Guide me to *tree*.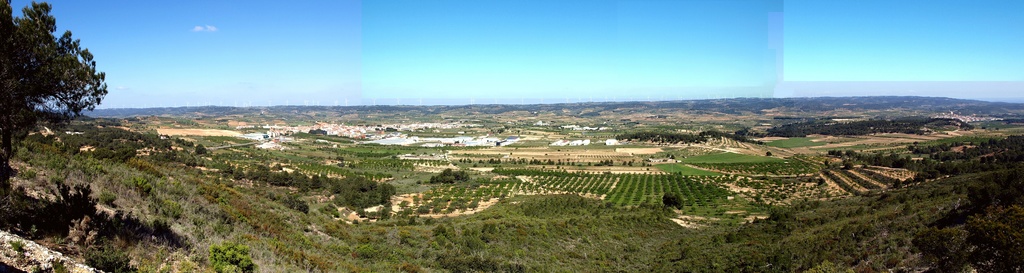
Guidance: select_region(6, 8, 100, 142).
